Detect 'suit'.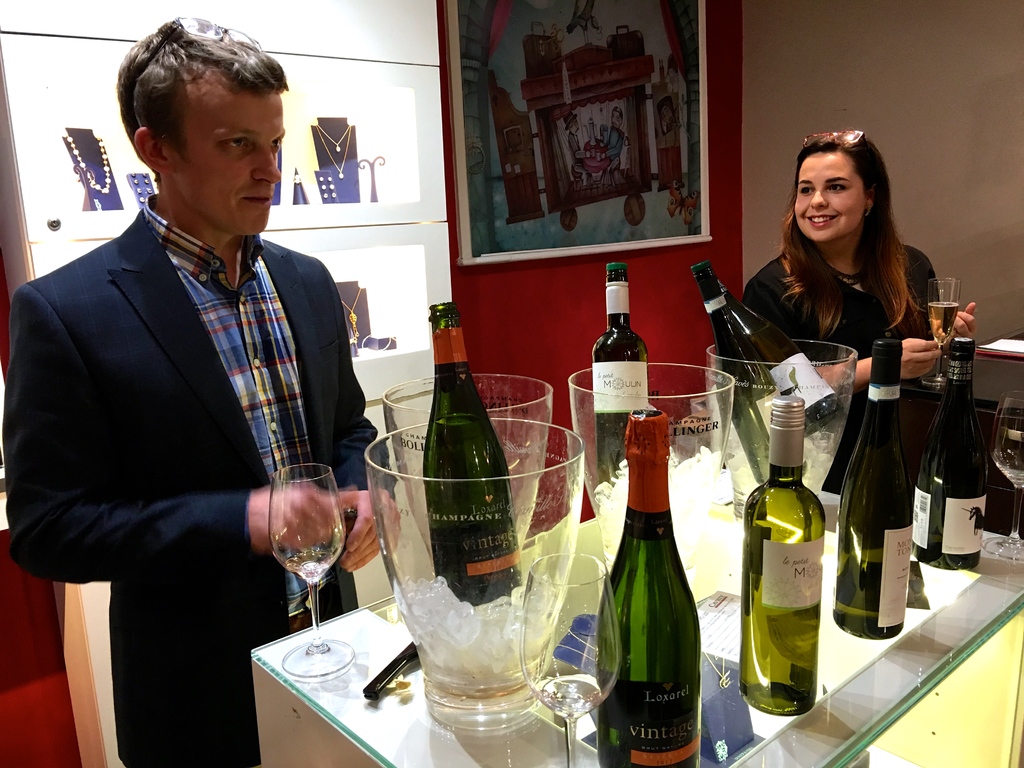
Detected at <box>24,184,421,650</box>.
